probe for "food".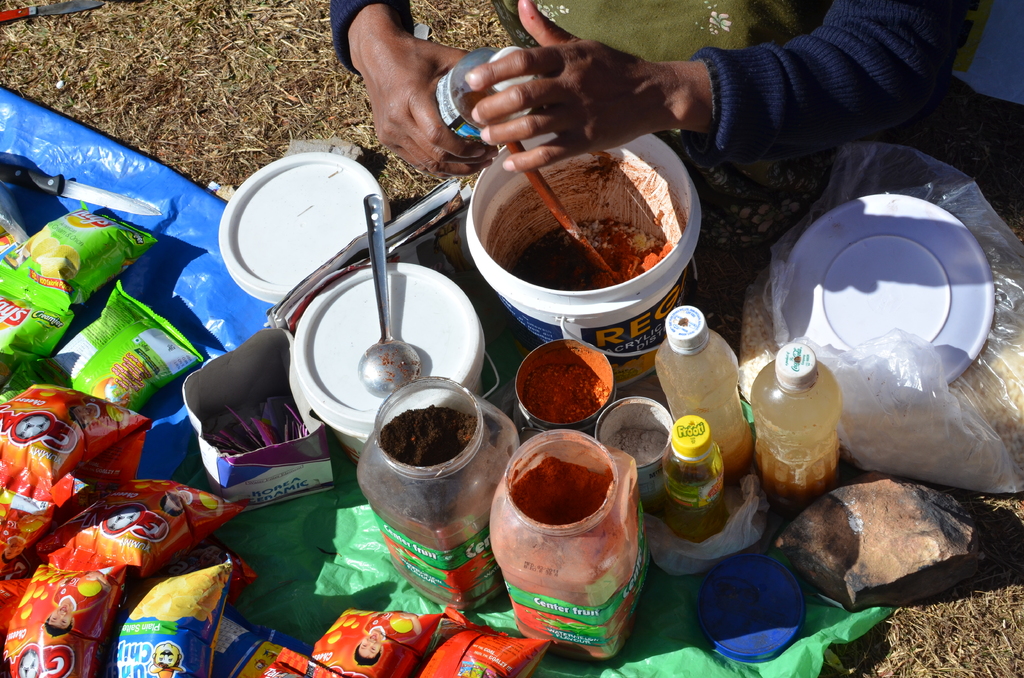
Probe result: BBox(221, 620, 270, 670).
